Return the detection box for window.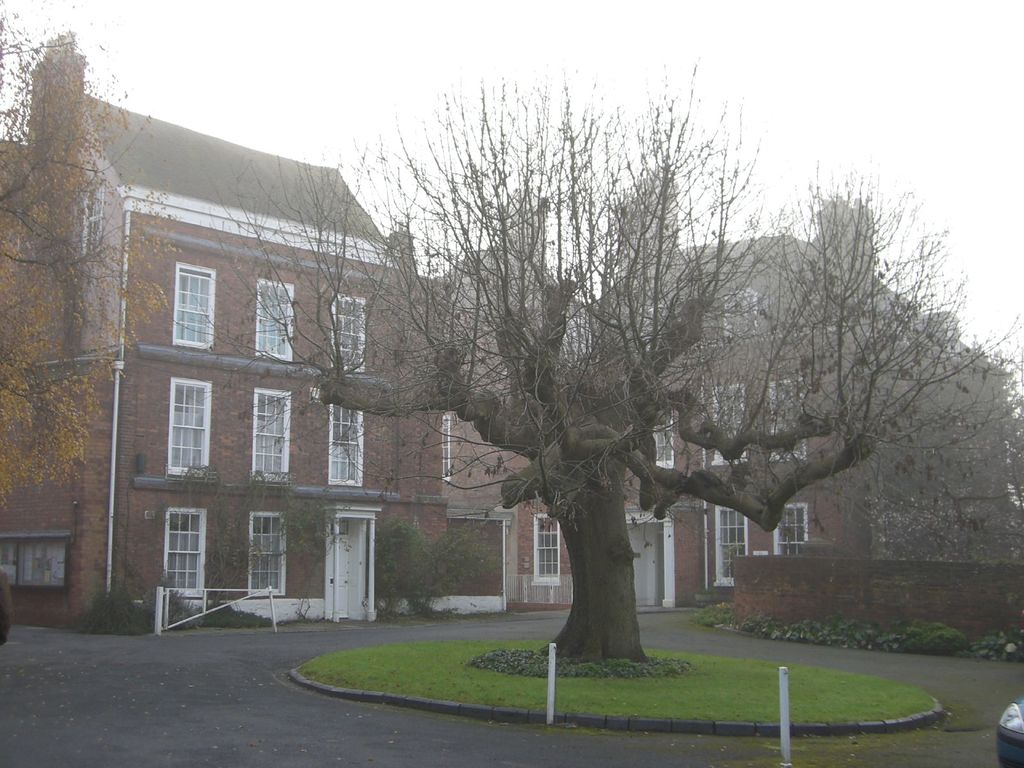
pyautogui.locateOnScreen(333, 292, 367, 374).
